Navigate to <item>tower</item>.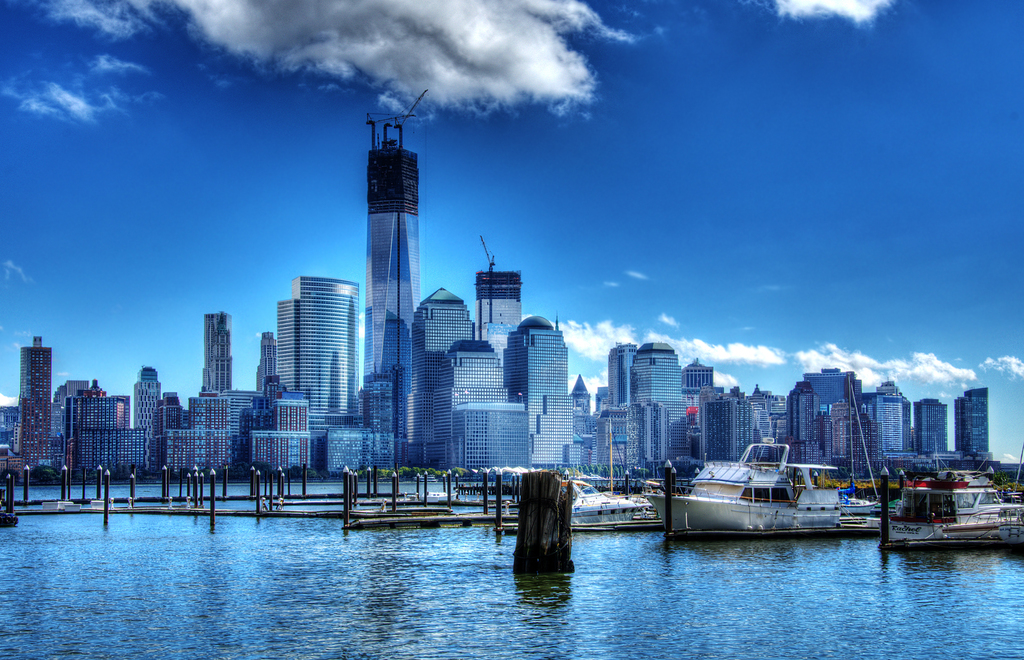
Navigation target: detection(595, 408, 646, 476).
